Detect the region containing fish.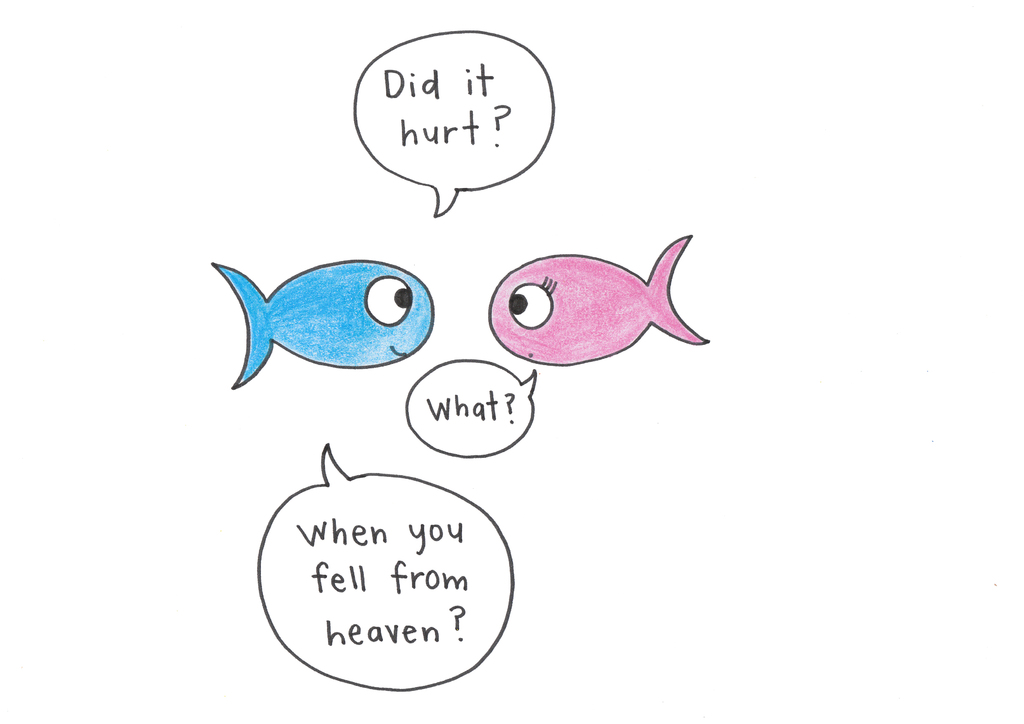
bbox=(488, 235, 703, 369).
